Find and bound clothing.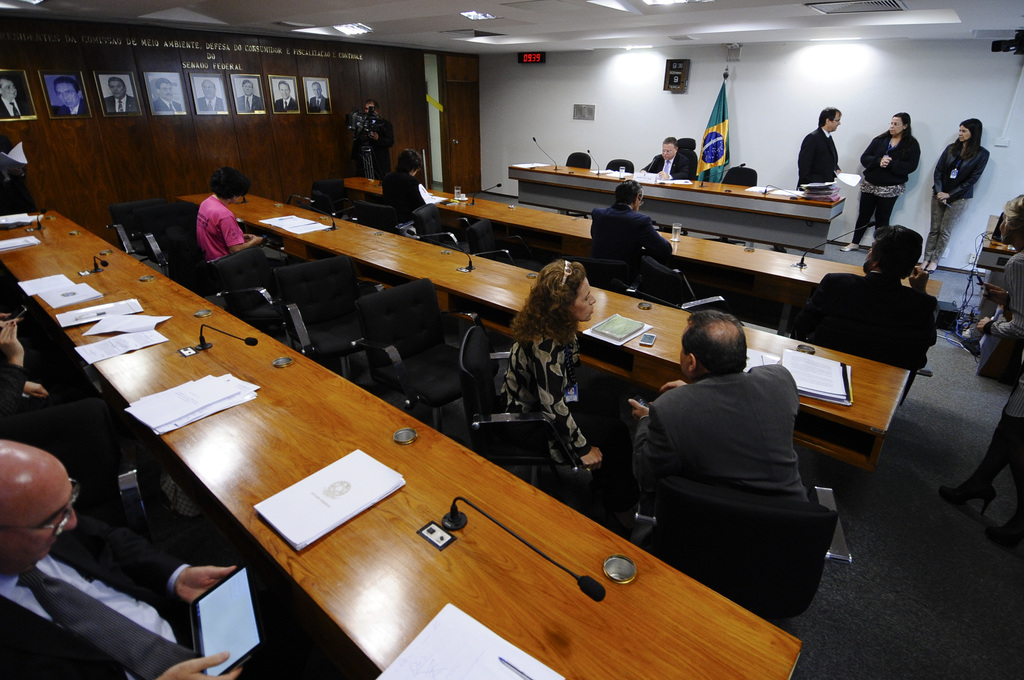
Bound: 580, 184, 680, 287.
